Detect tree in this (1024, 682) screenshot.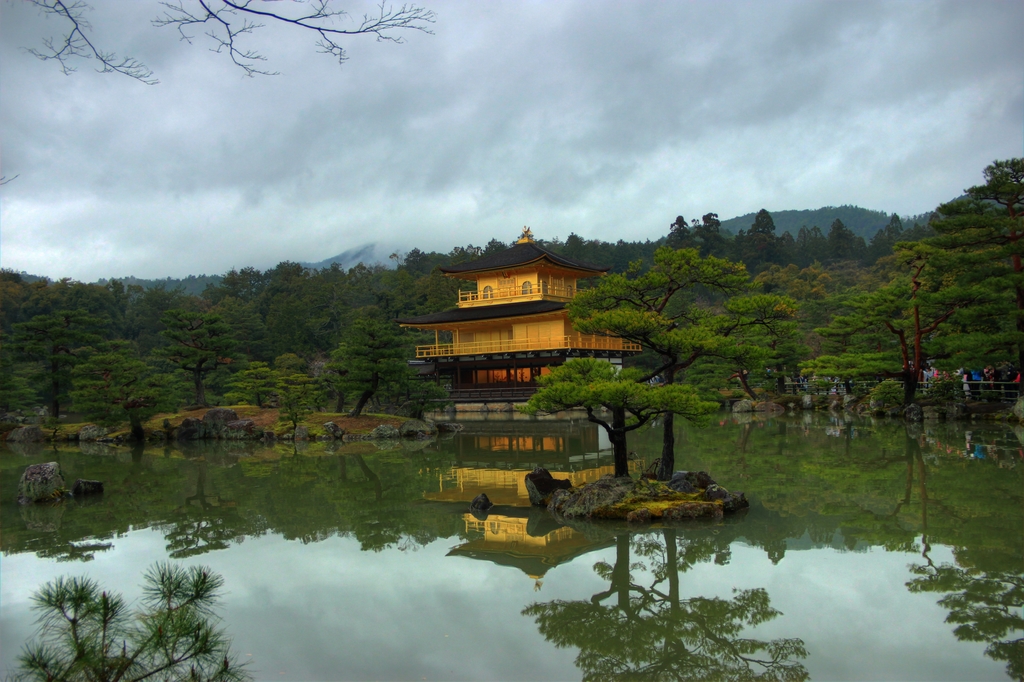
Detection: 507/234/813/483.
